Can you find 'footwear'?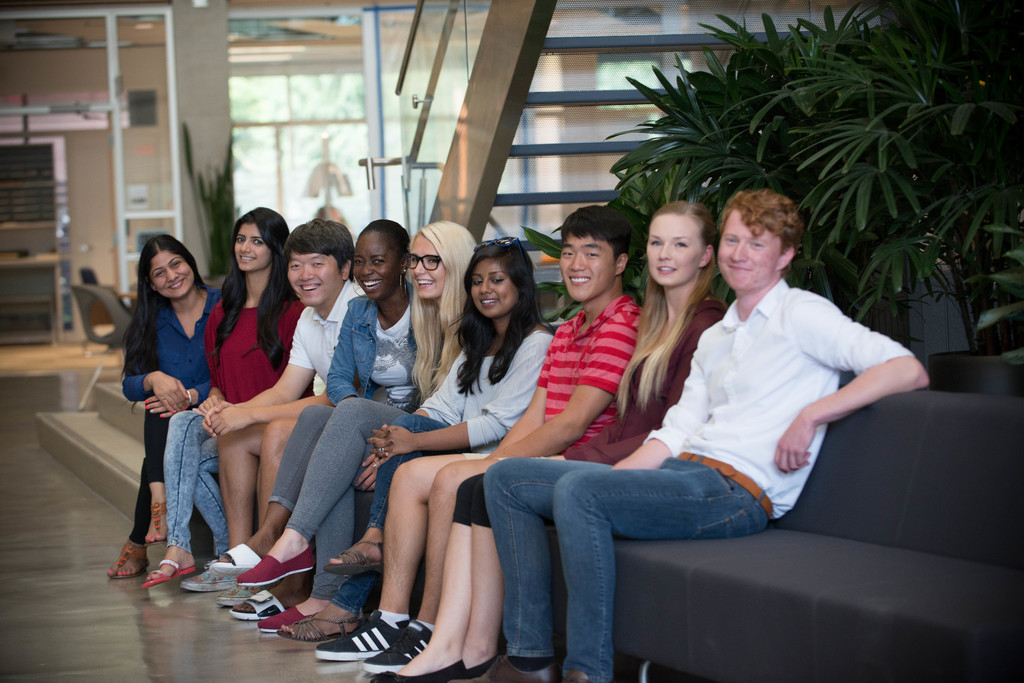
Yes, bounding box: 371:654:473:682.
